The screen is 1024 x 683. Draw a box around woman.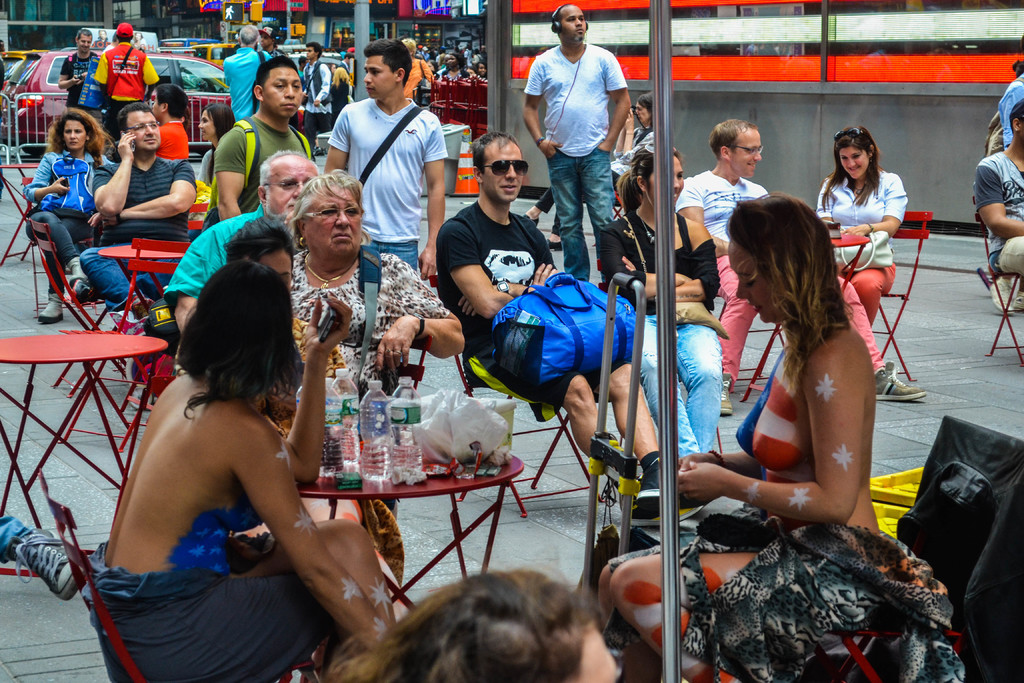
box=[333, 566, 635, 682].
